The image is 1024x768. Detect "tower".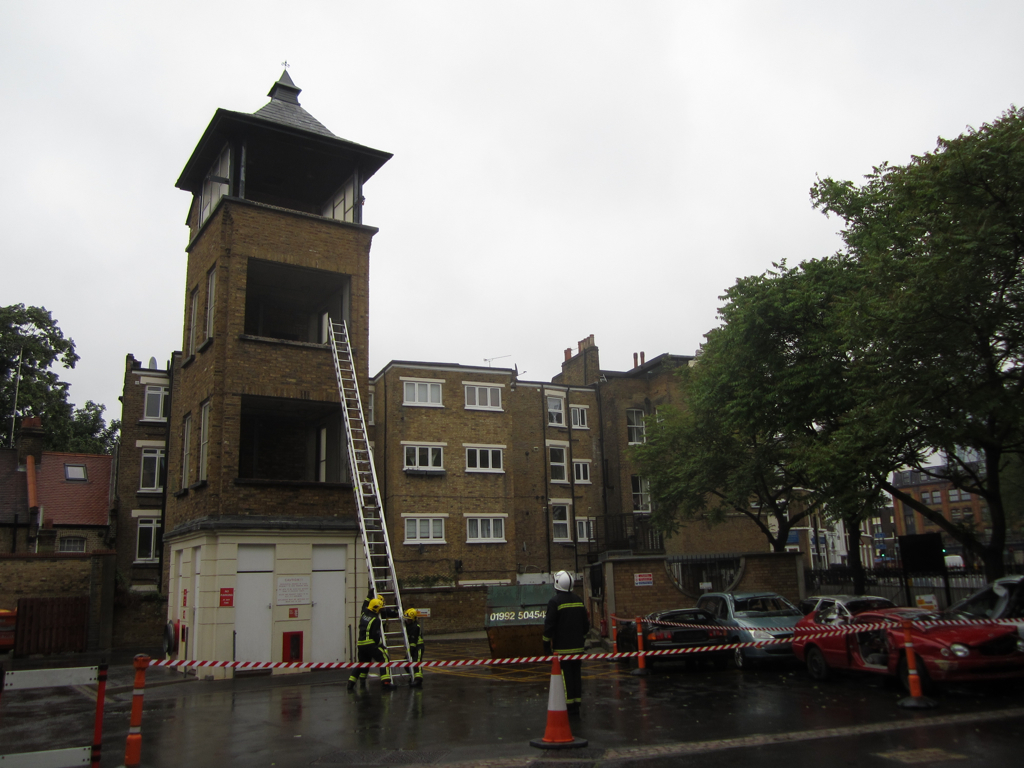
Detection: <box>101,38,465,669</box>.
